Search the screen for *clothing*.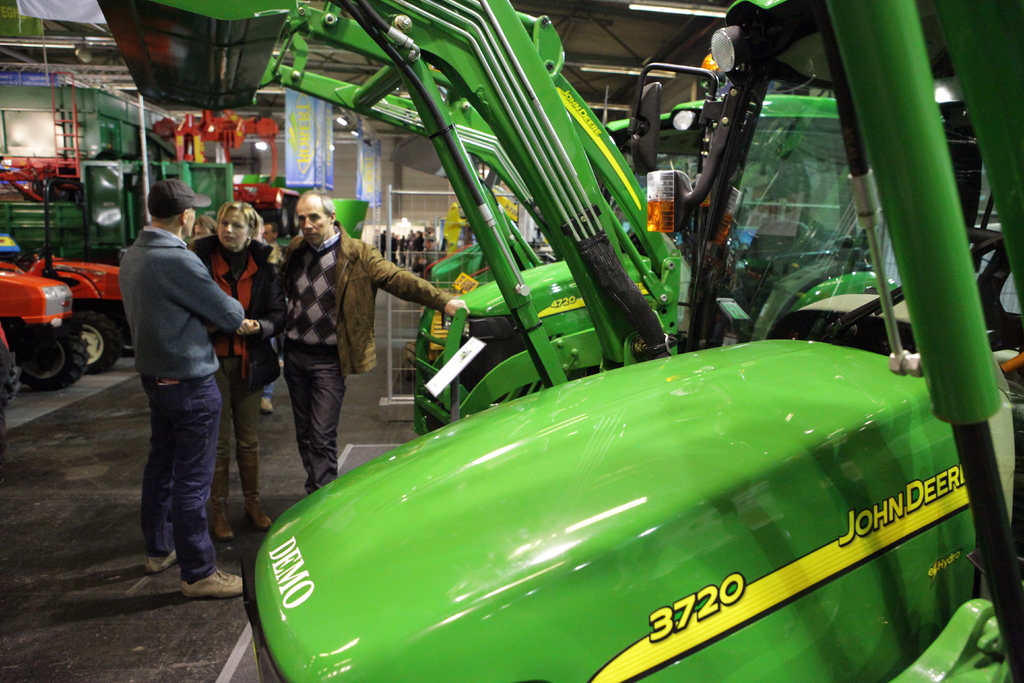
Found at locate(194, 237, 283, 506).
